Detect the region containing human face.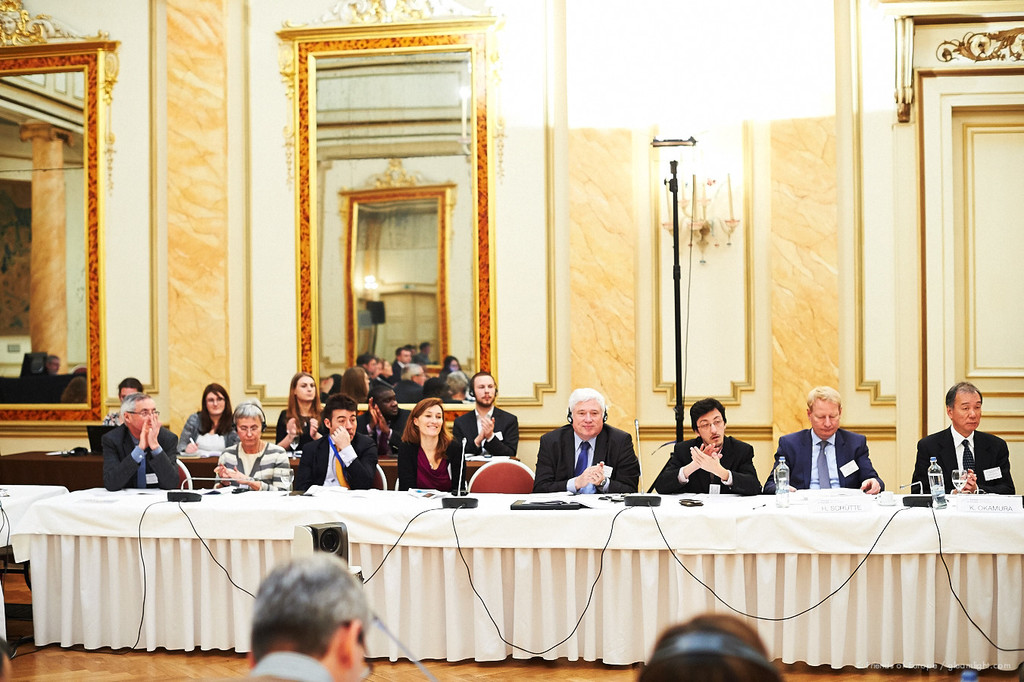
box=[119, 386, 135, 402].
